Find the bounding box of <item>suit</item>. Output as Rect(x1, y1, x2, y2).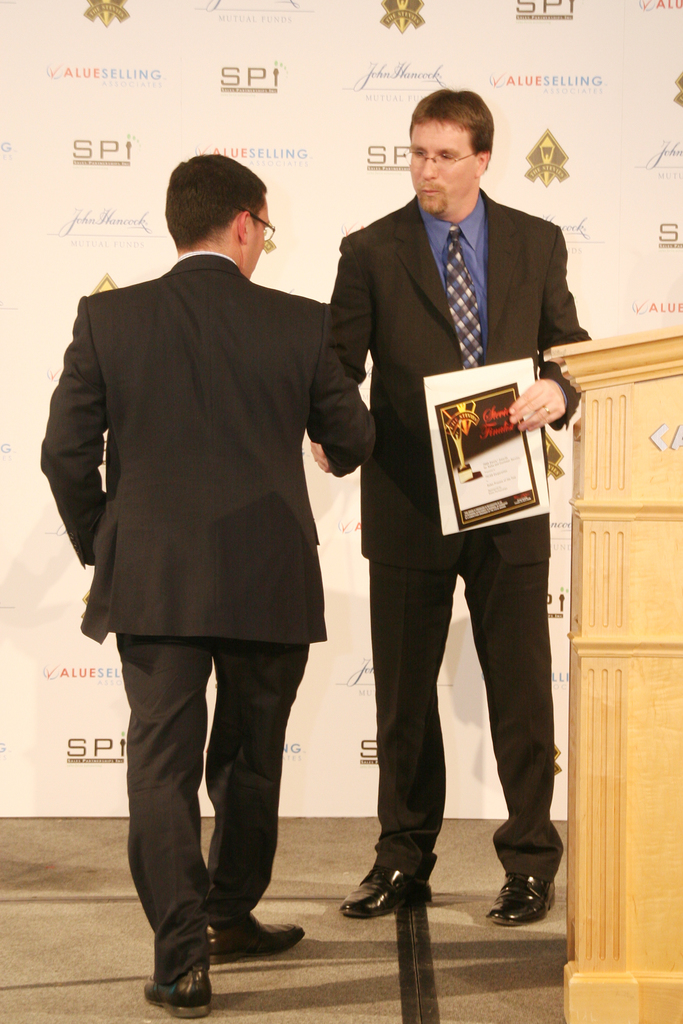
Rect(329, 116, 576, 873).
